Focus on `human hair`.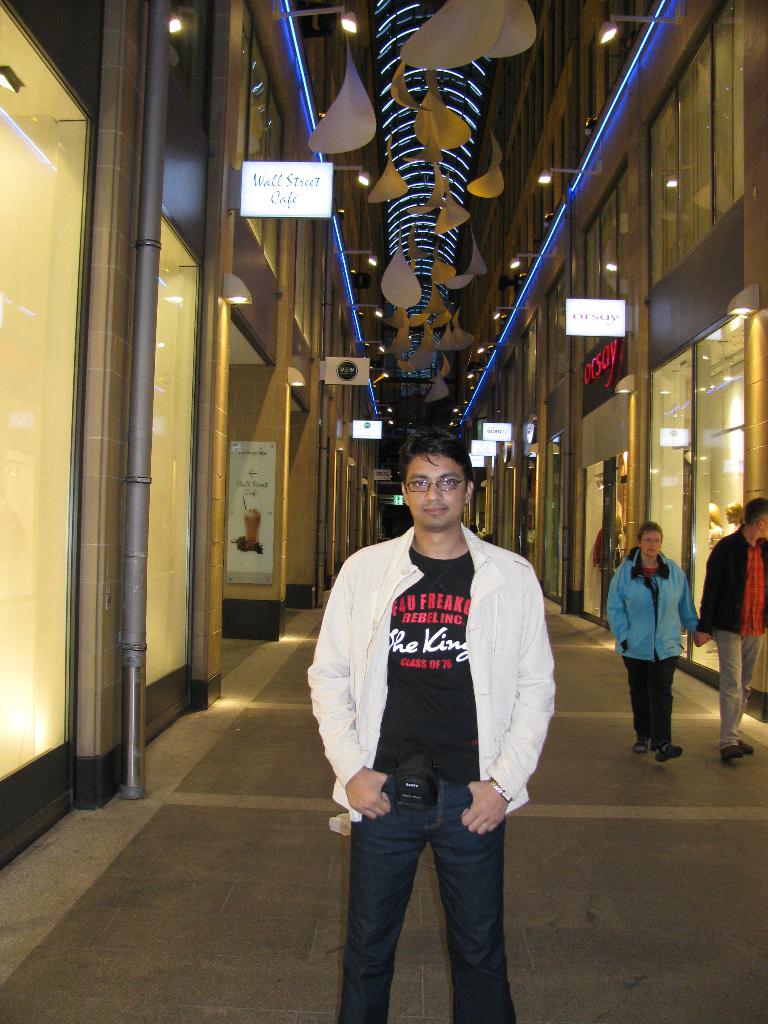
Focused at pyautogui.locateOnScreen(744, 496, 767, 526).
